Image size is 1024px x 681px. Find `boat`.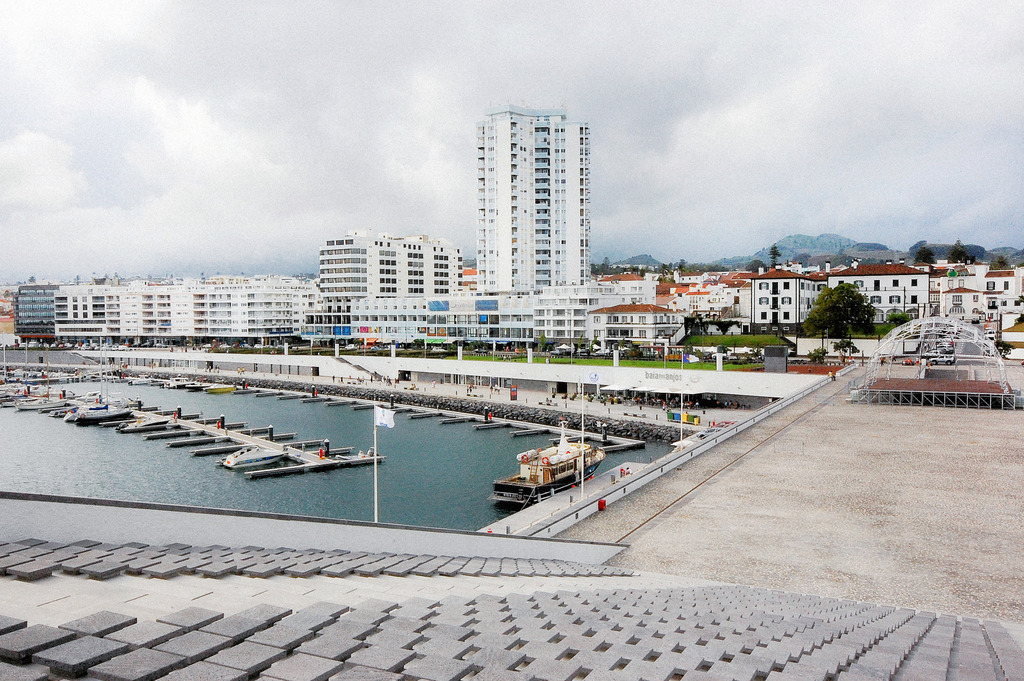
pyautogui.locateOnScreen(493, 431, 637, 515).
